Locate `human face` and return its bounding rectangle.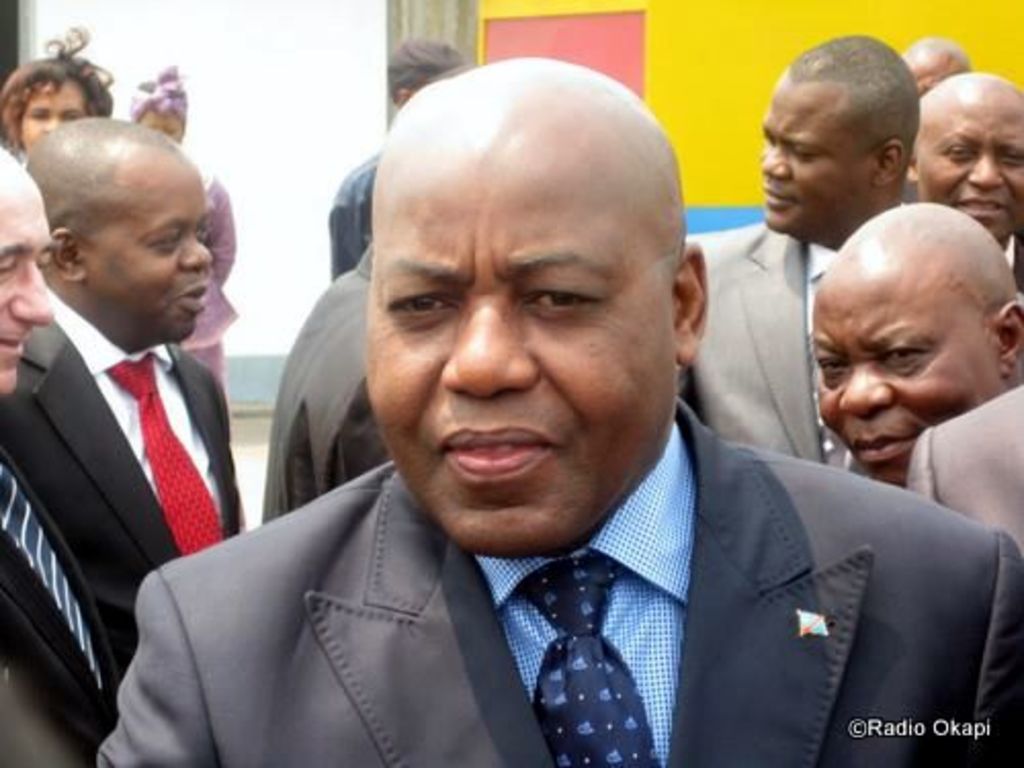
<box>14,78,88,154</box>.
